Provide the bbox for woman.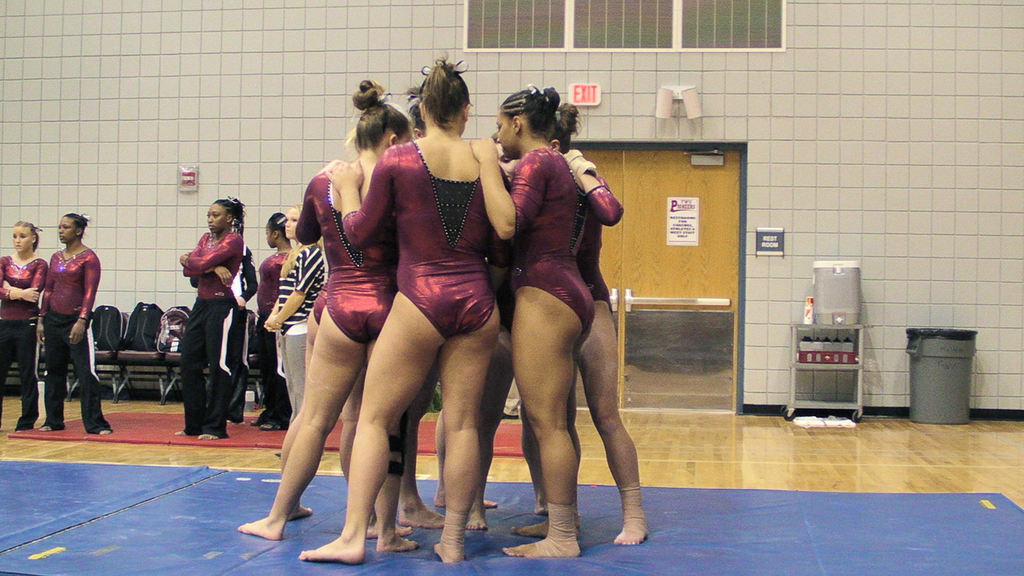
[514, 102, 652, 545].
